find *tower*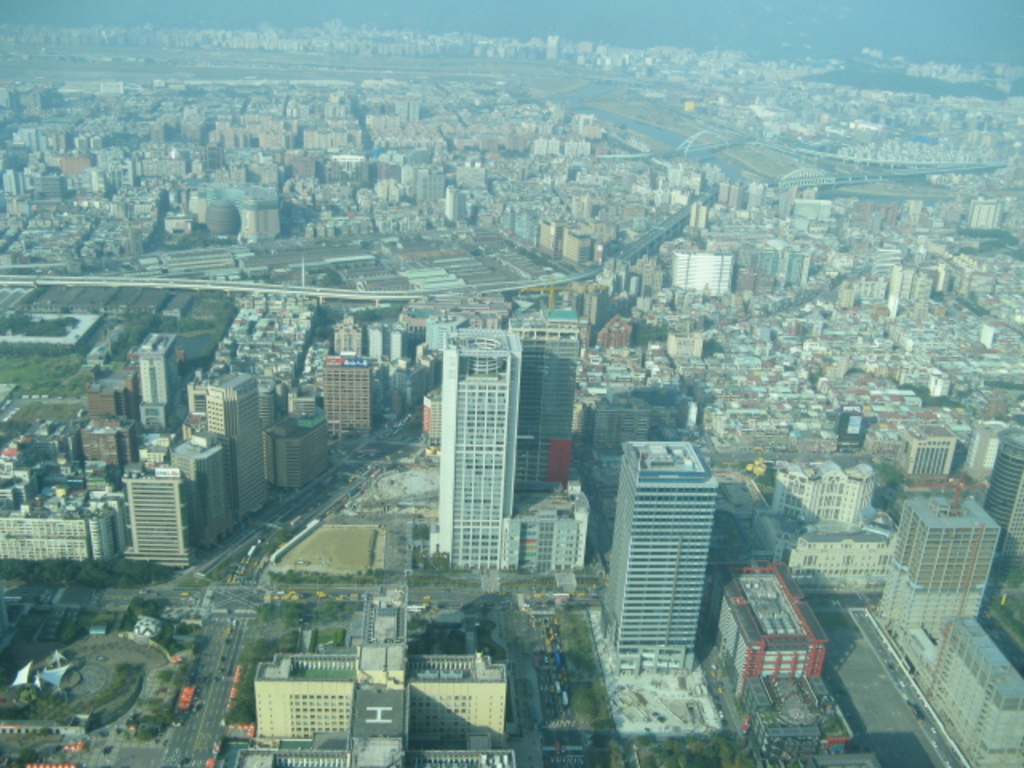
bbox=[435, 334, 520, 573]
